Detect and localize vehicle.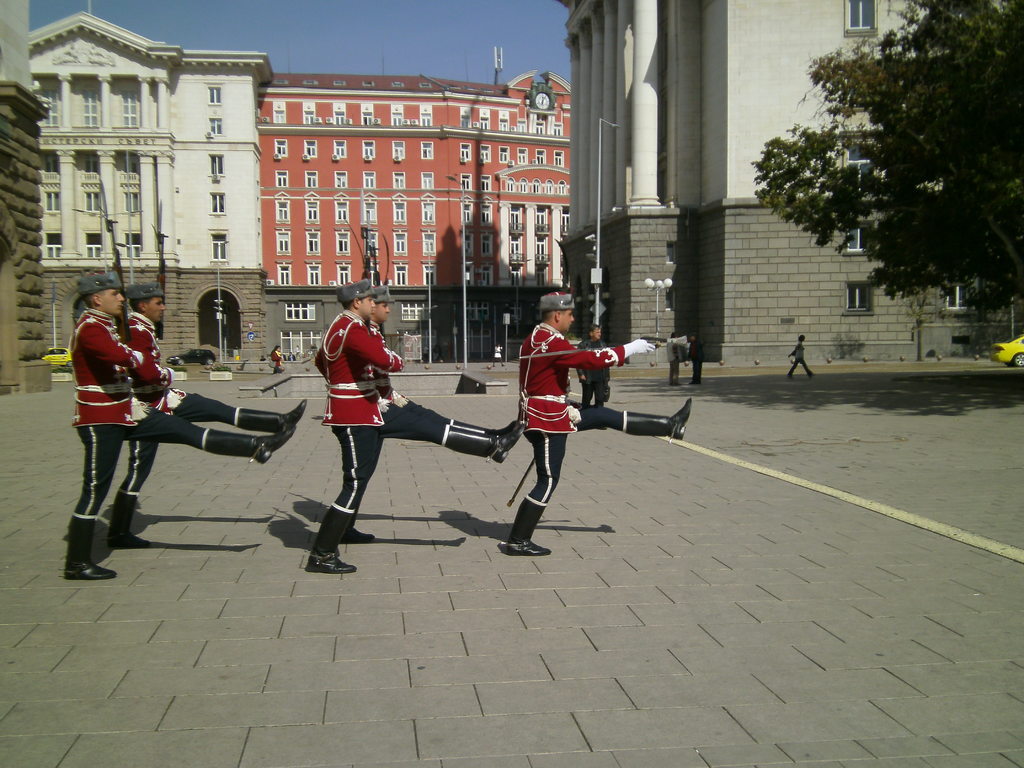
Localized at 38 344 73 368.
